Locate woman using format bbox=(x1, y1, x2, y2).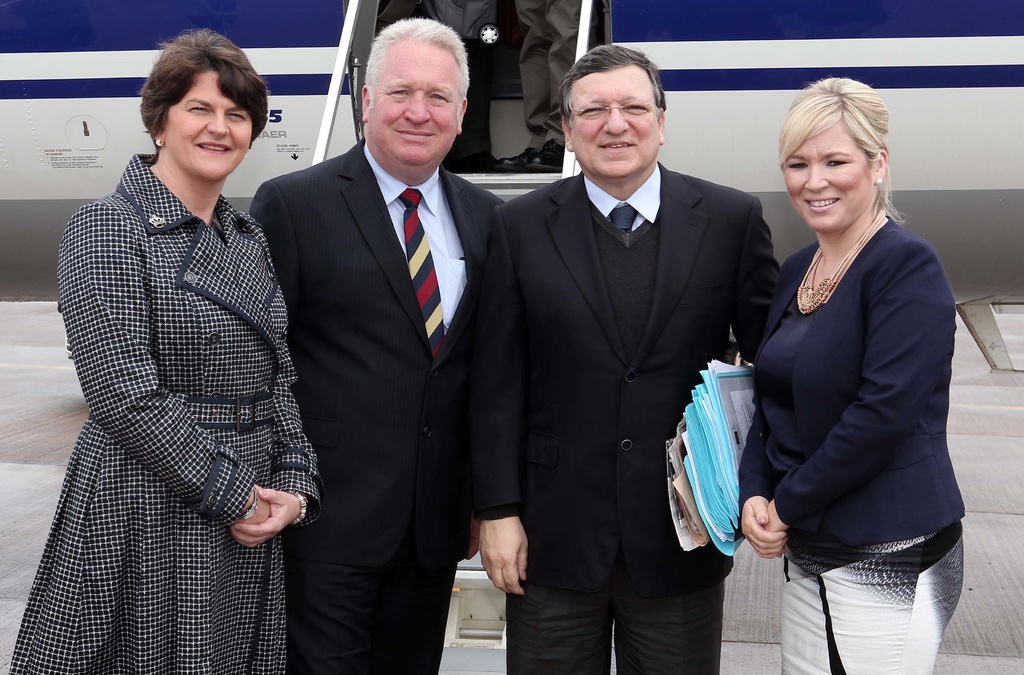
bbox=(727, 74, 954, 663).
